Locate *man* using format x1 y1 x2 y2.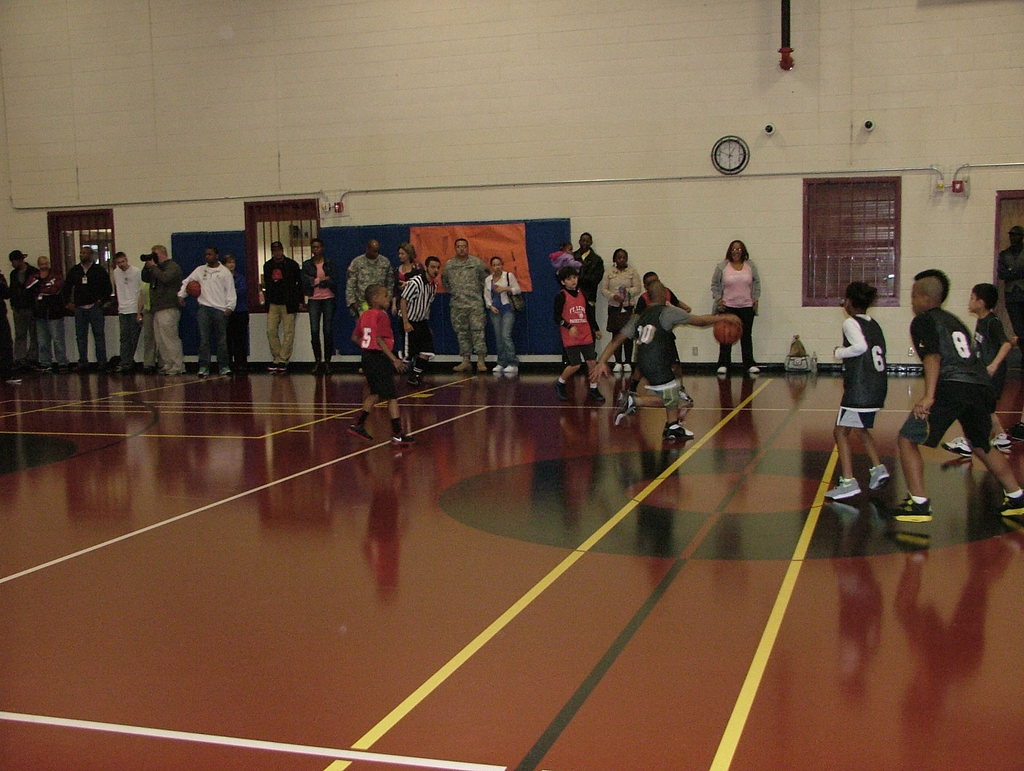
63 247 111 372.
